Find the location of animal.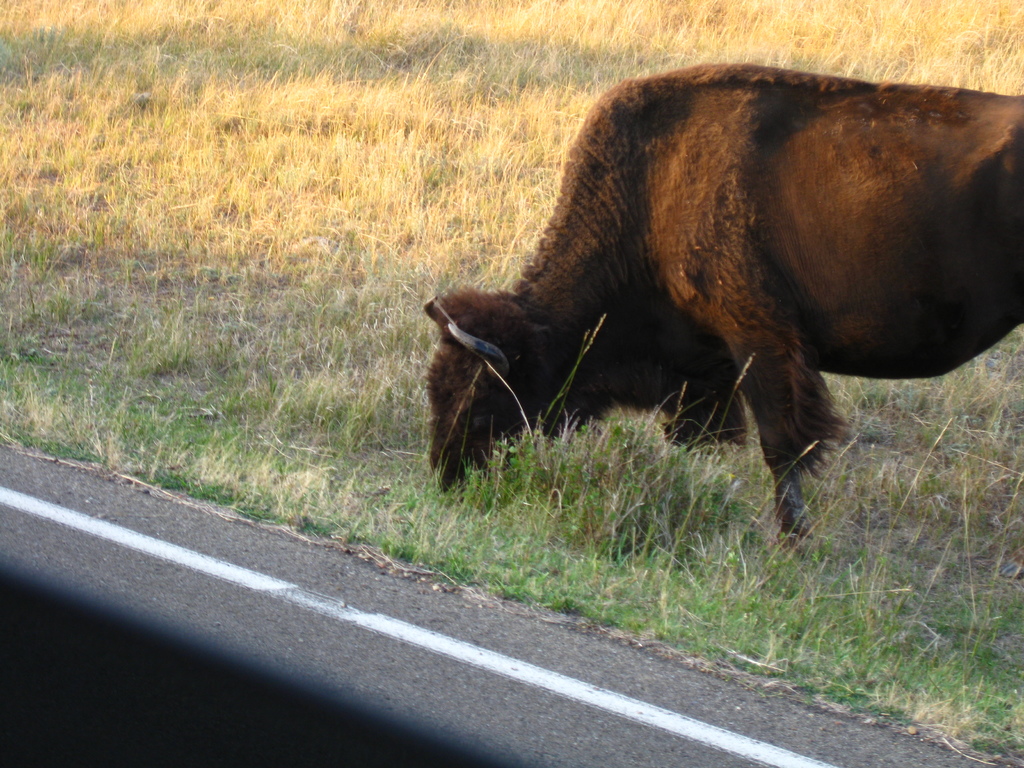
Location: bbox=(419, 60, 1023, 565).
